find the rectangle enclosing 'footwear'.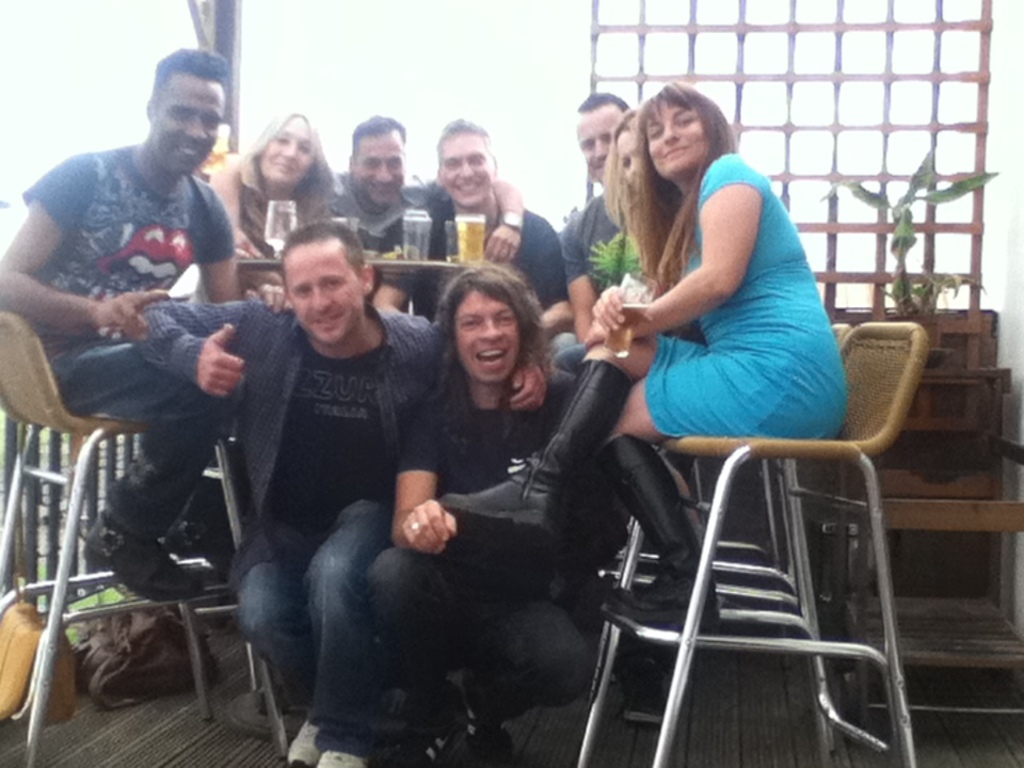
left=389, top=684, right=463, bottom=767.
